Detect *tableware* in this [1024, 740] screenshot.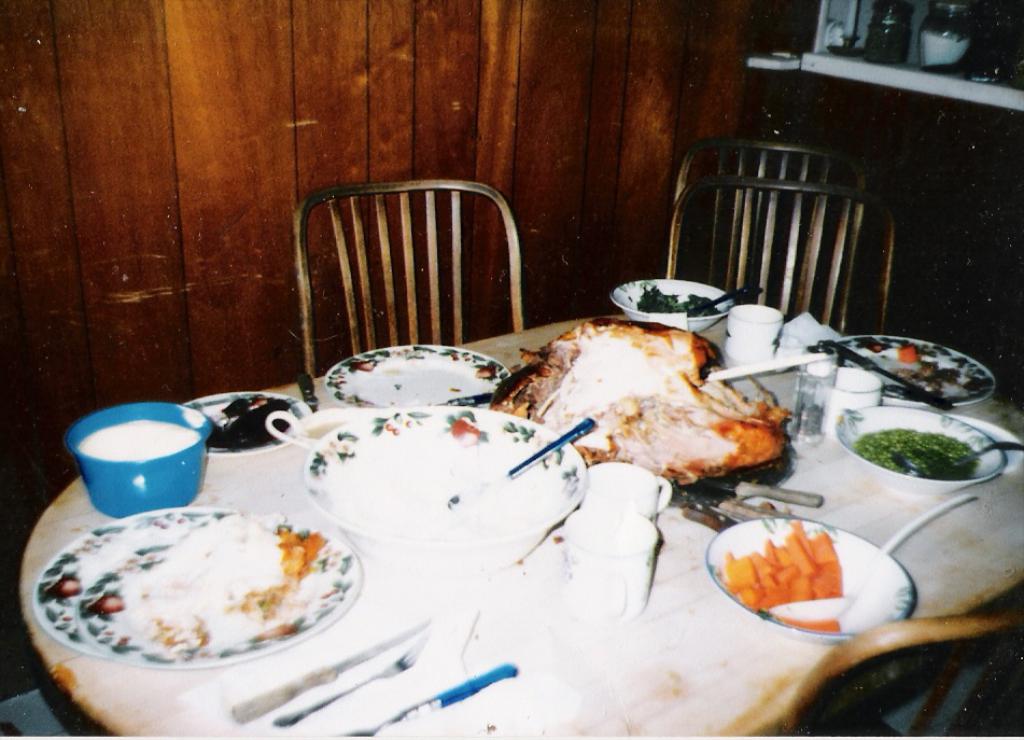
Detection: 834,402,993,502.
